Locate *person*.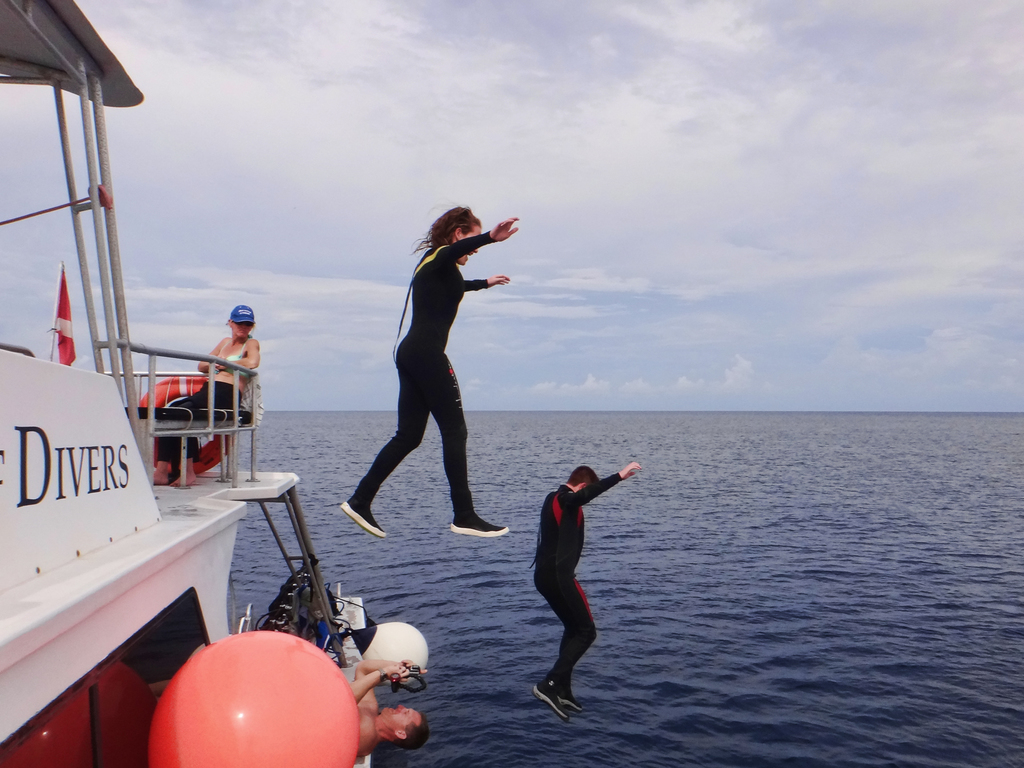
Bounding box: region(516, 425, 621, 698).
